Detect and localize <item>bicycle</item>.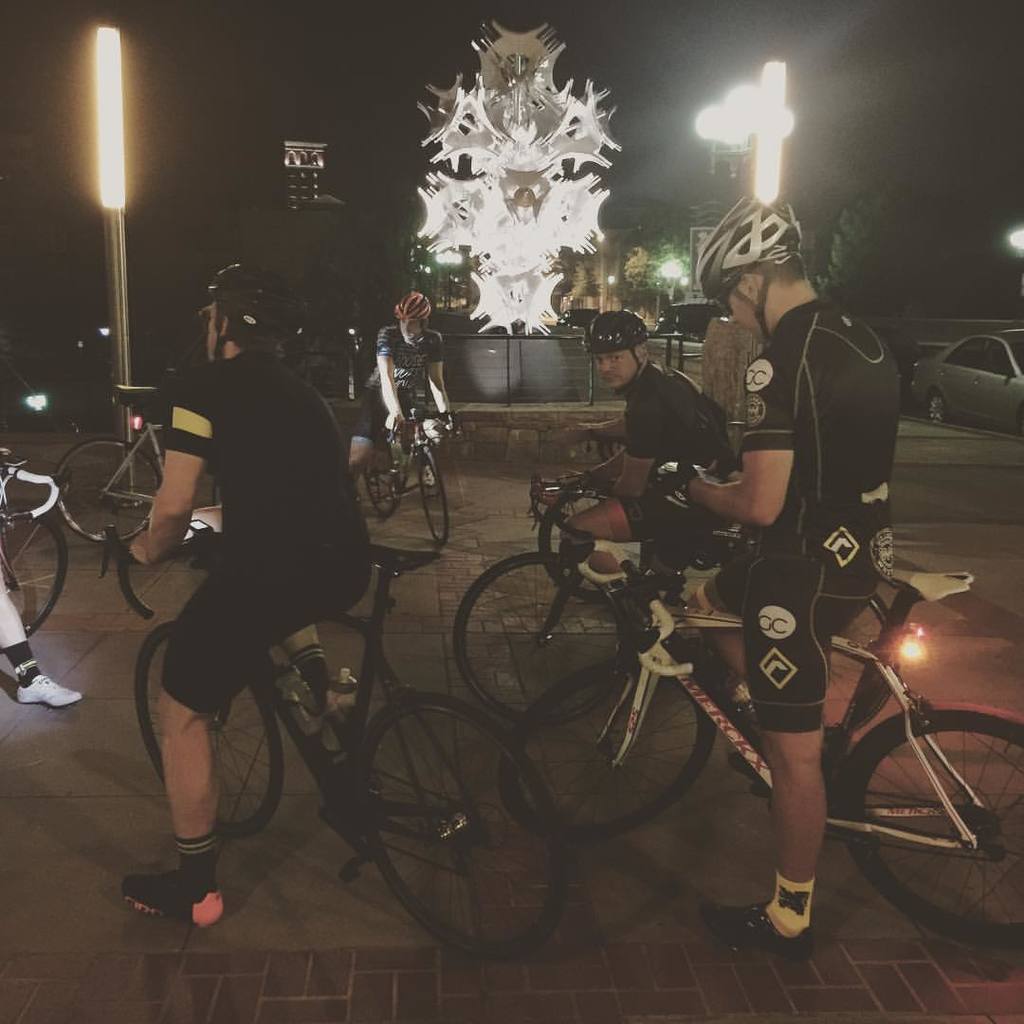
Localized at 452 471 905 719.
